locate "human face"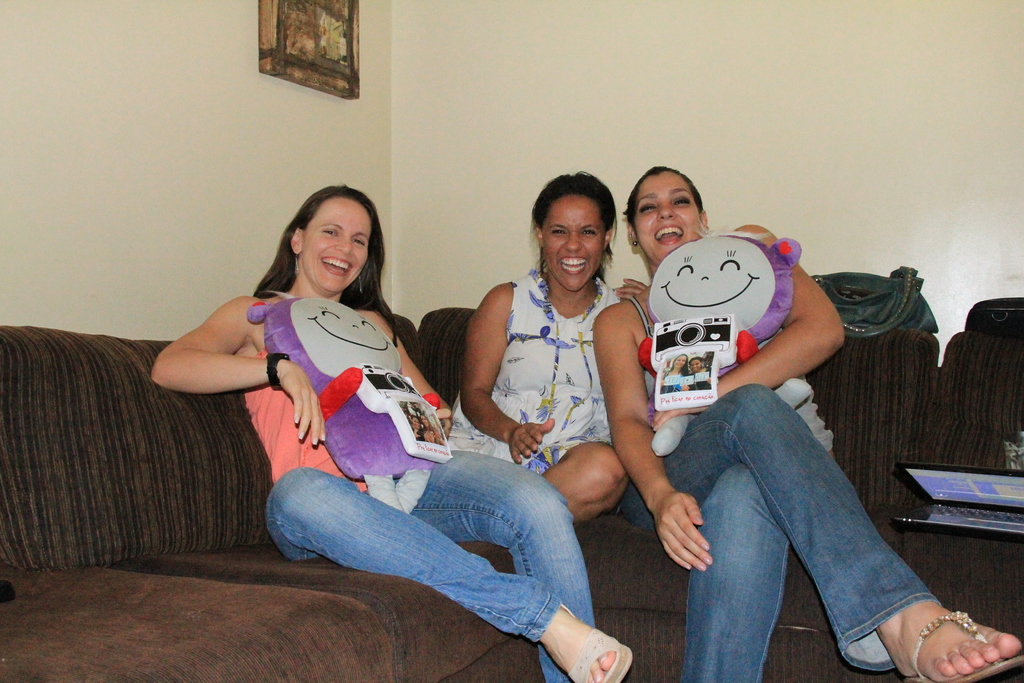
box=[676, 353, 688, 372]
